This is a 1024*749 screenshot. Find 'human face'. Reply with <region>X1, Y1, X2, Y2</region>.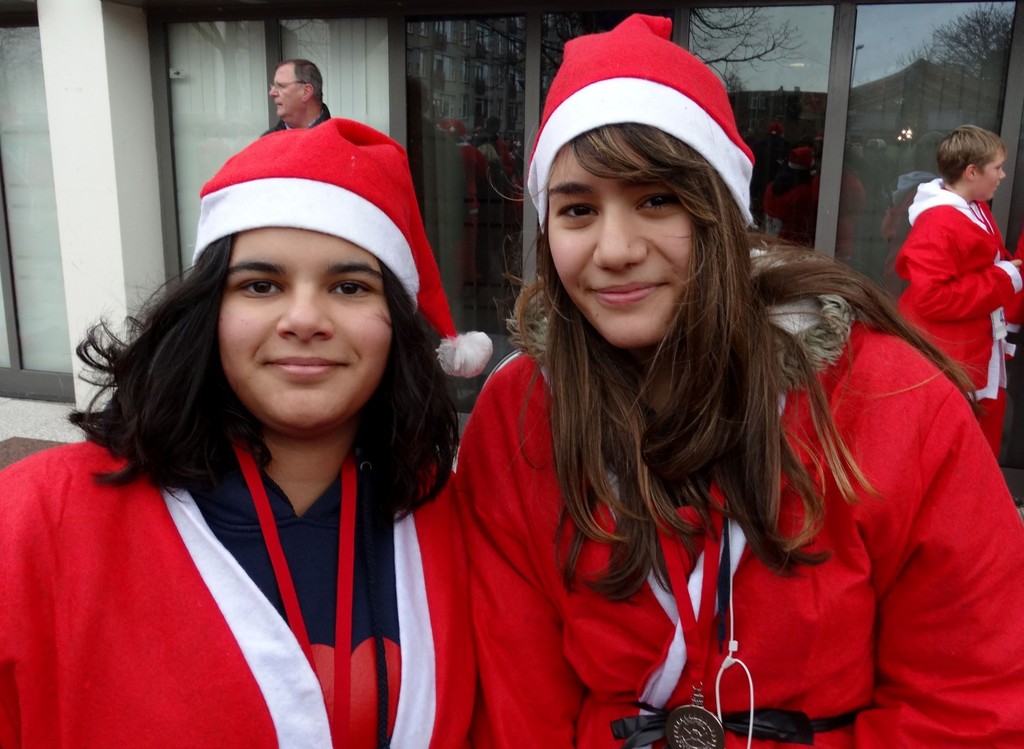
<region>980, 145, 1007, 200</region>.
